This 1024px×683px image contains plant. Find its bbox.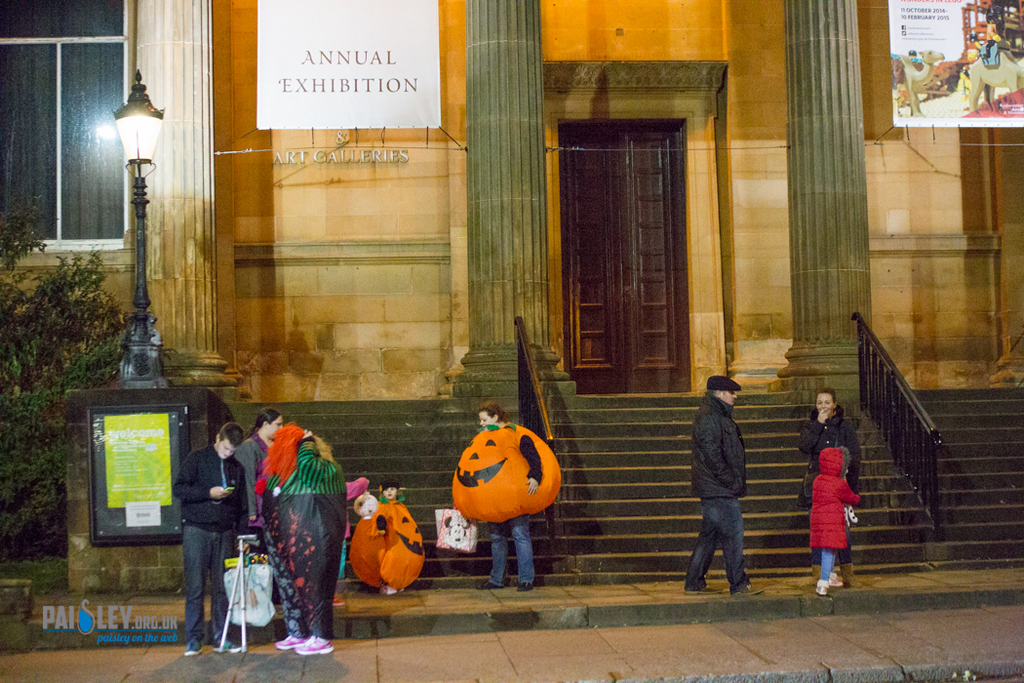
0,386,95,607.
